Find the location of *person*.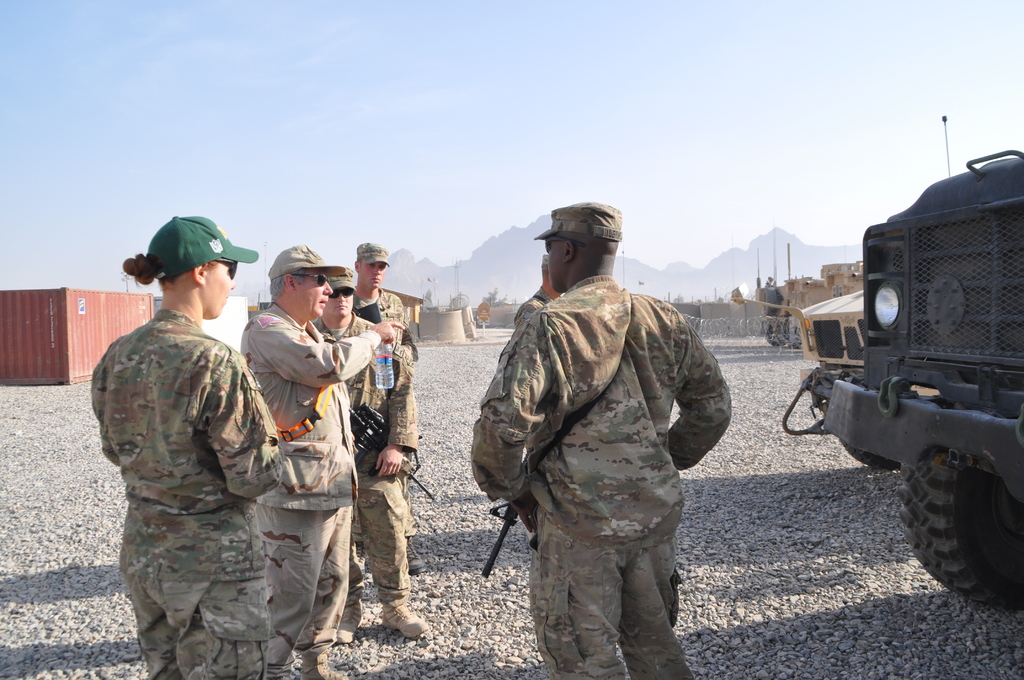
Location: 86, 213, 284, 679.
